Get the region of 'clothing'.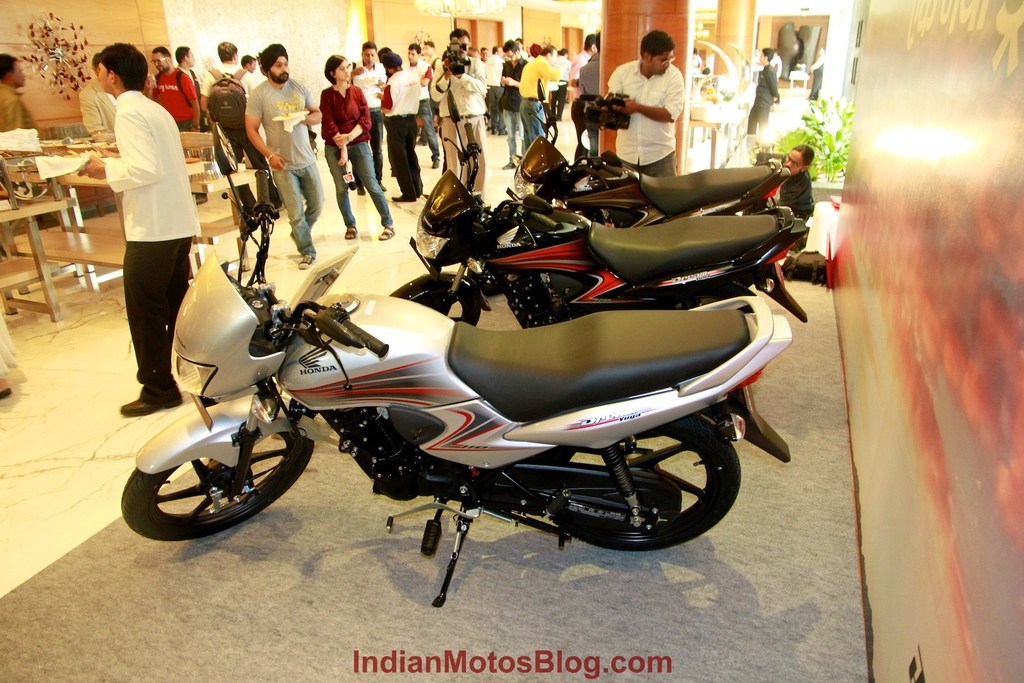
[left=744, top=152, right=811, bottom=216].
